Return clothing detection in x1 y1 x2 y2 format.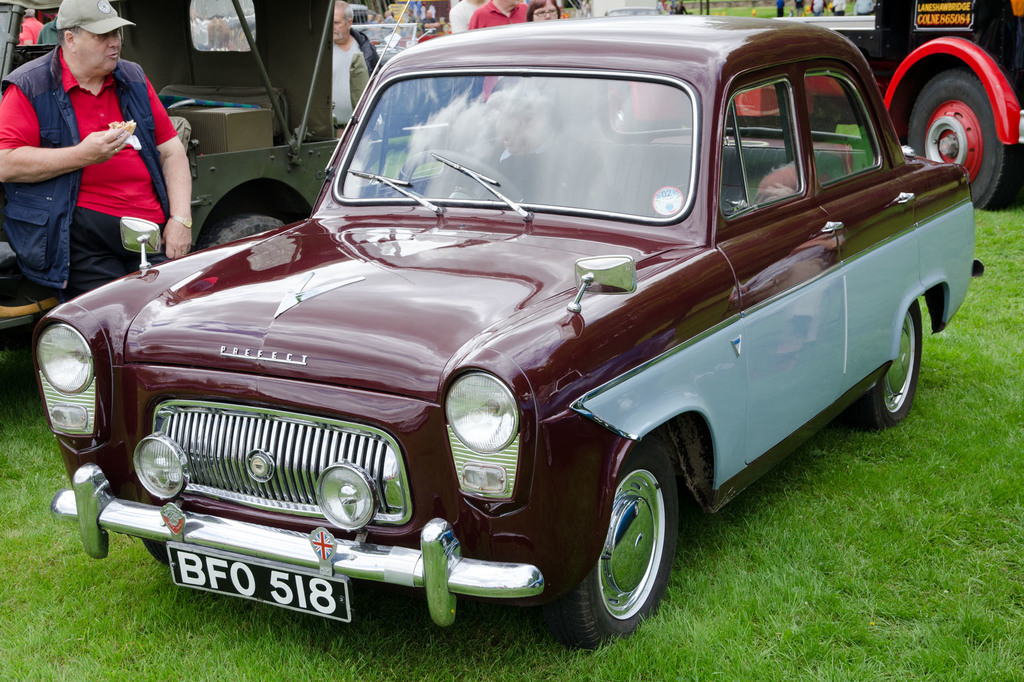
777 0 783 18.
